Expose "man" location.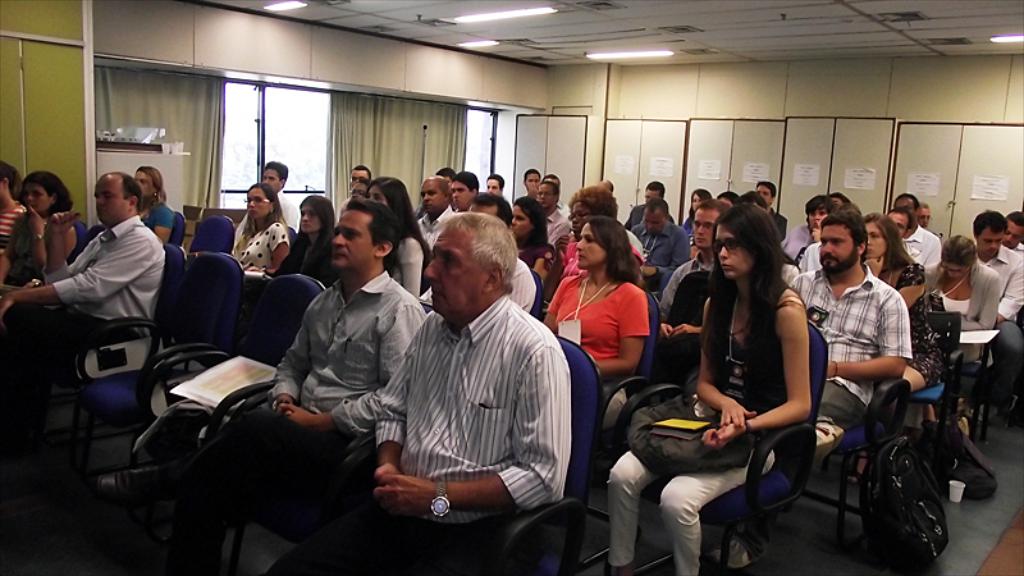
Exposed at x1=975, y1=211, x2=1023, y2=417.
